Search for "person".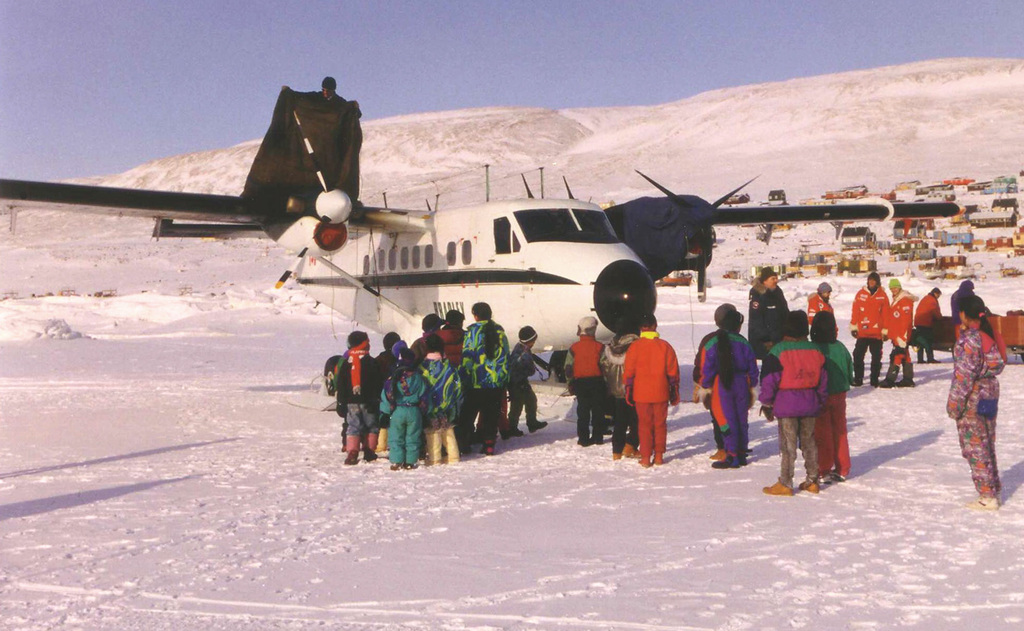
Found at bbox=[469, 300, 513, 448].
